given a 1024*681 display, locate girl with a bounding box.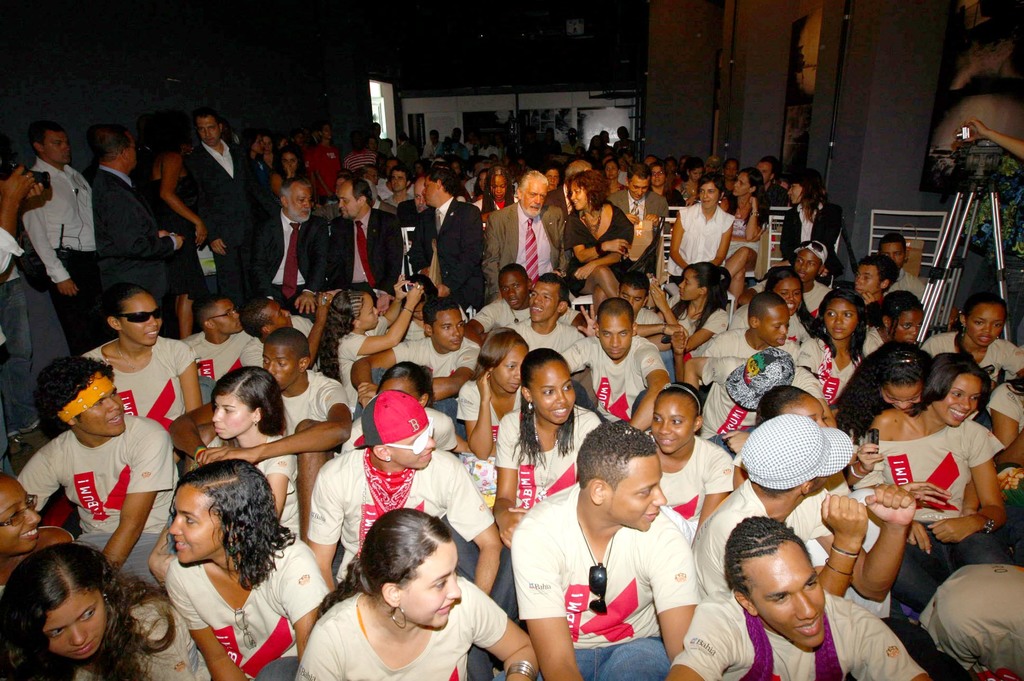
Located: region(858, 293, 921, 362).
